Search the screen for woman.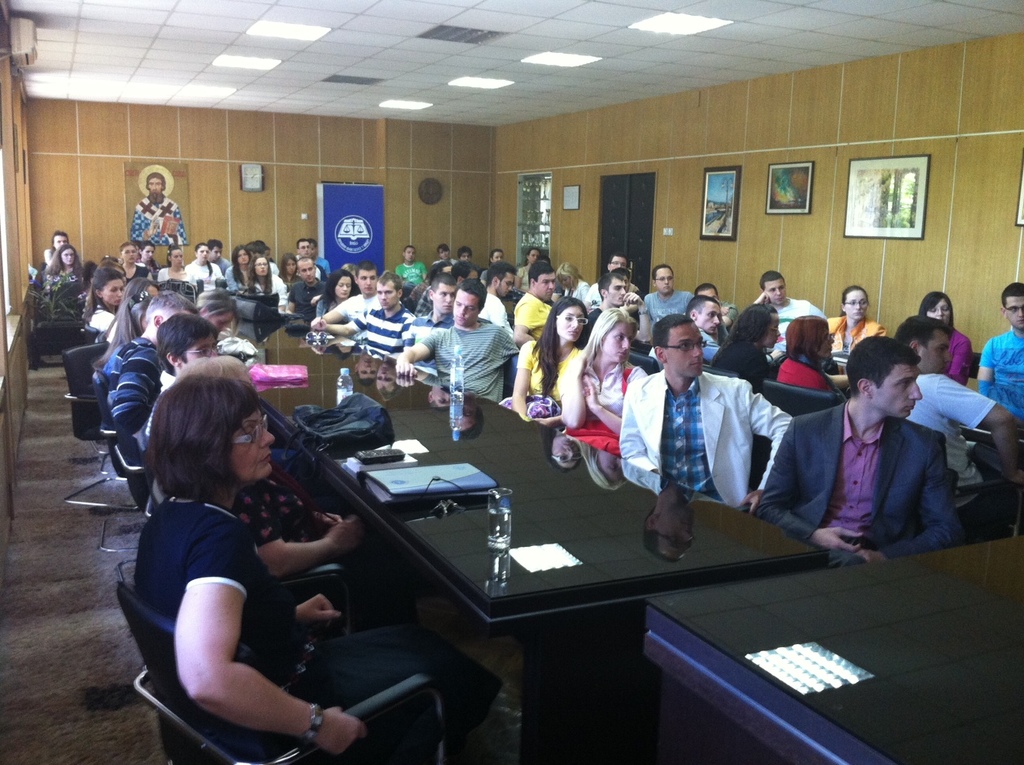
Found at (247, 260, 288, 312).
